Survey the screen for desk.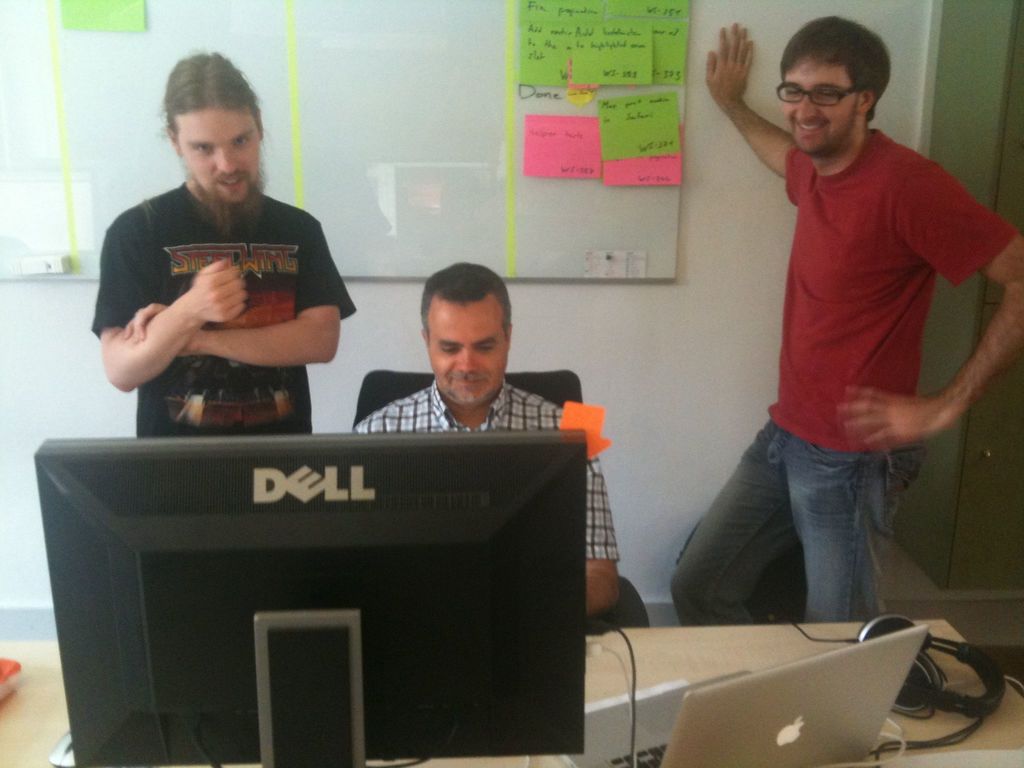
Survey found: <bbox>0, 620, 1023, 767</bbox>.
